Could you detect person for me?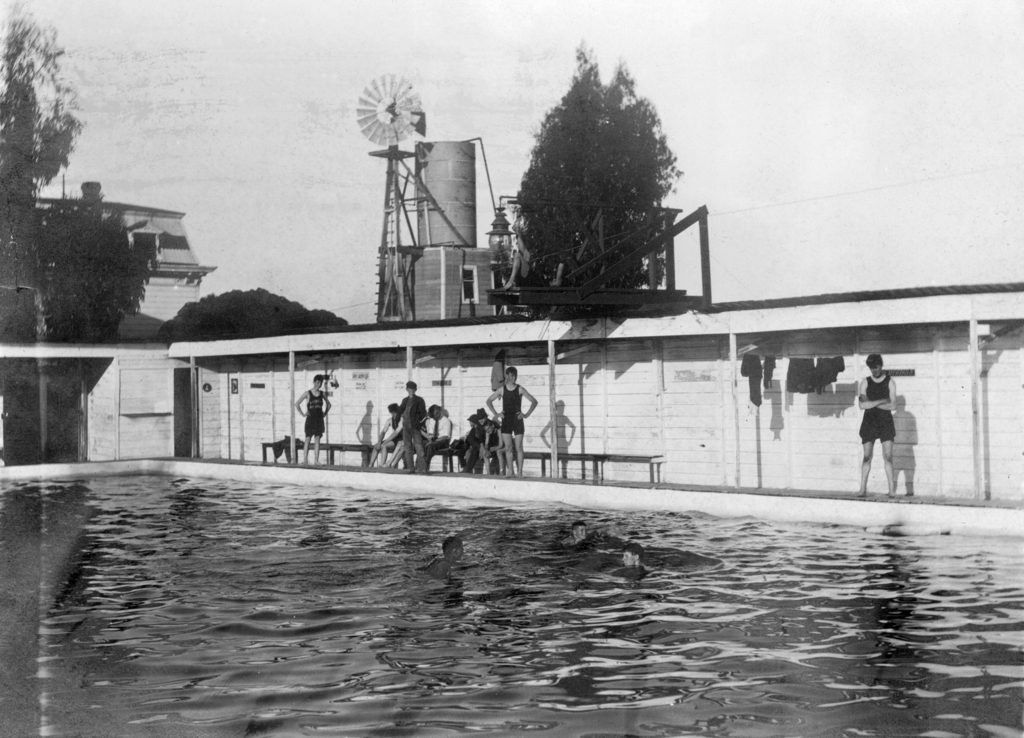
Detection result: region(856, 354, 898, 497).
